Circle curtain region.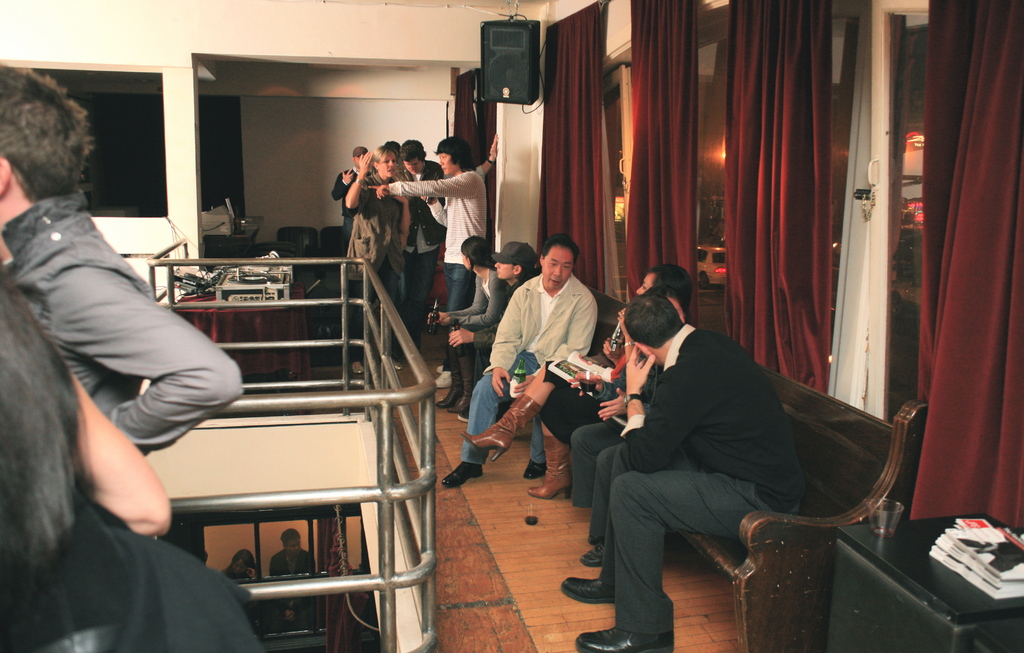
Region: <region>439, 67, 499, 297</region>.
